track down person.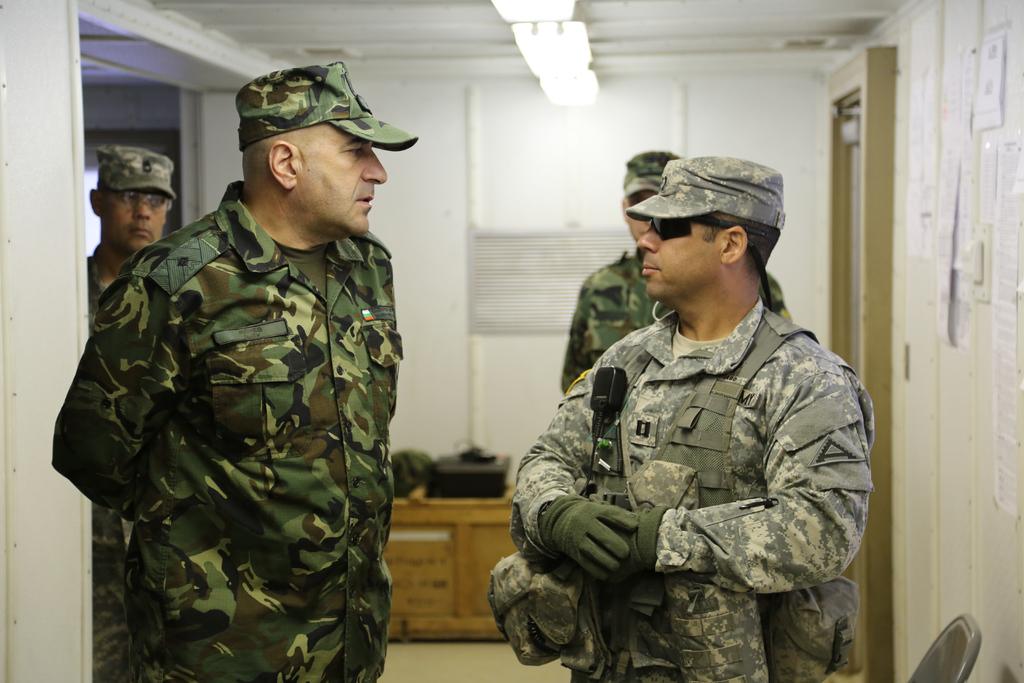
Tracked to [x1=552, y1=156, x2=798, y2=414].
